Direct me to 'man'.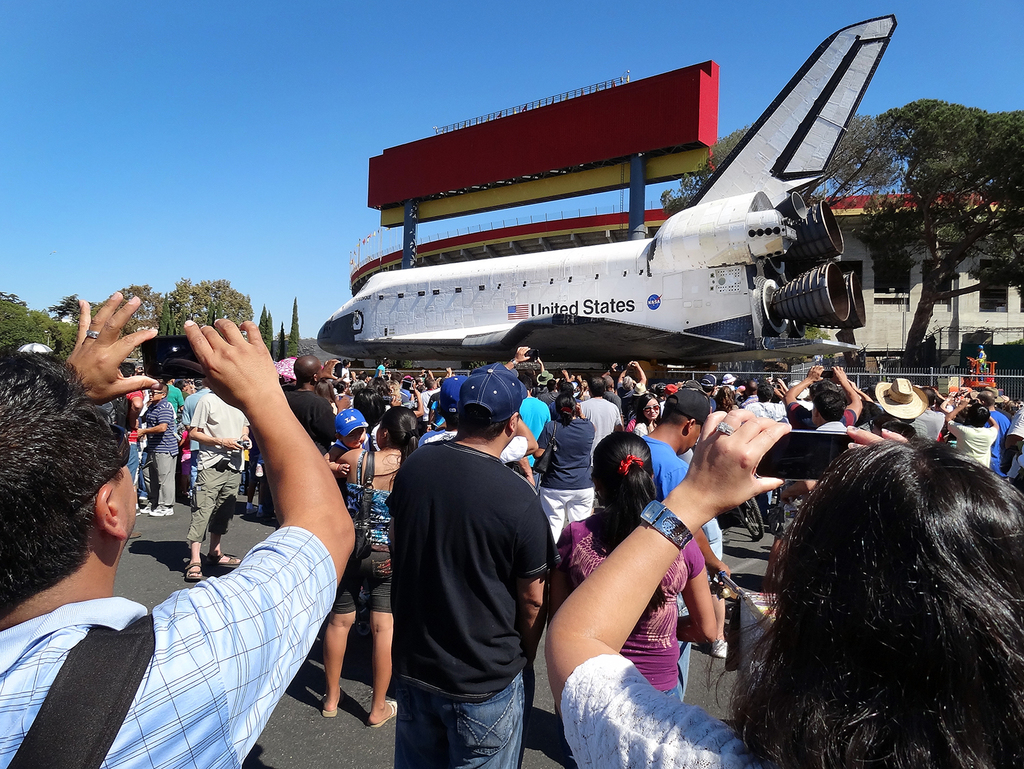
Direction: bbox(642, 384, 712, 495).
